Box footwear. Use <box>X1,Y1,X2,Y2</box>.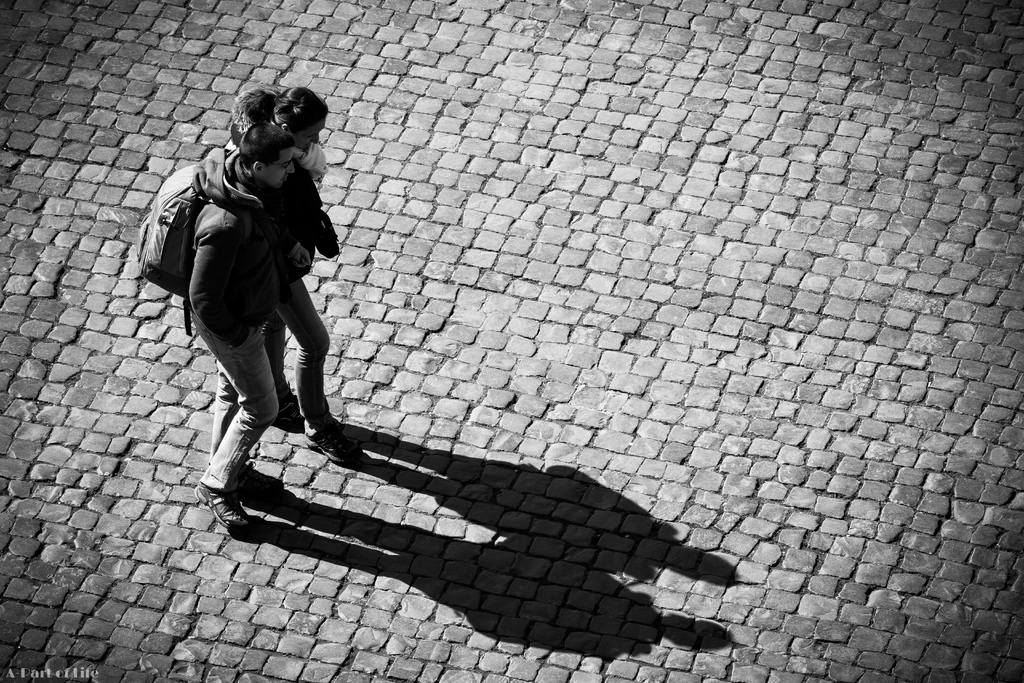
<box>310,425,365,468</box>.
